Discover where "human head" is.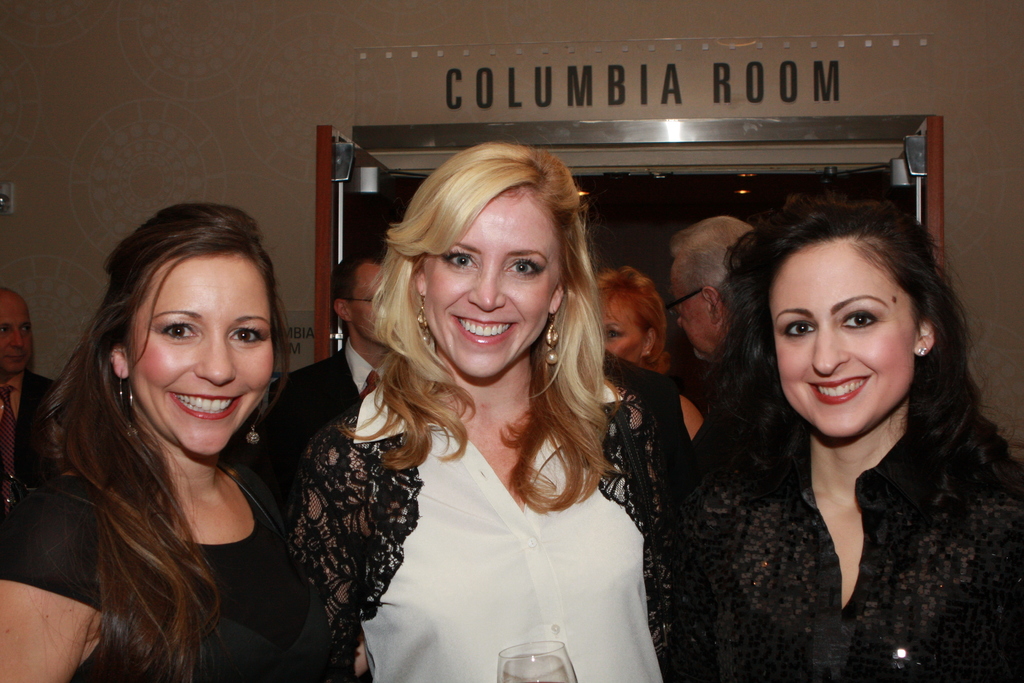
Discovered at {"x1": 0, "y1": 288, "x2": 37, "y2": 375}.
